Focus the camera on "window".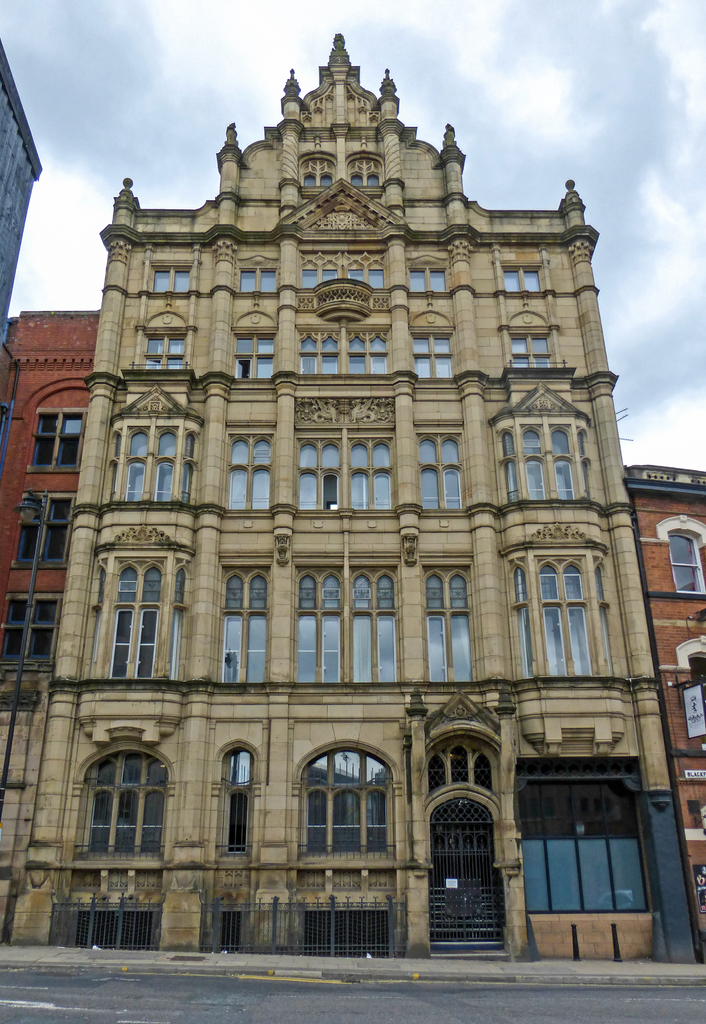
Focus region: bbox=(301, 564, 397, 678).
